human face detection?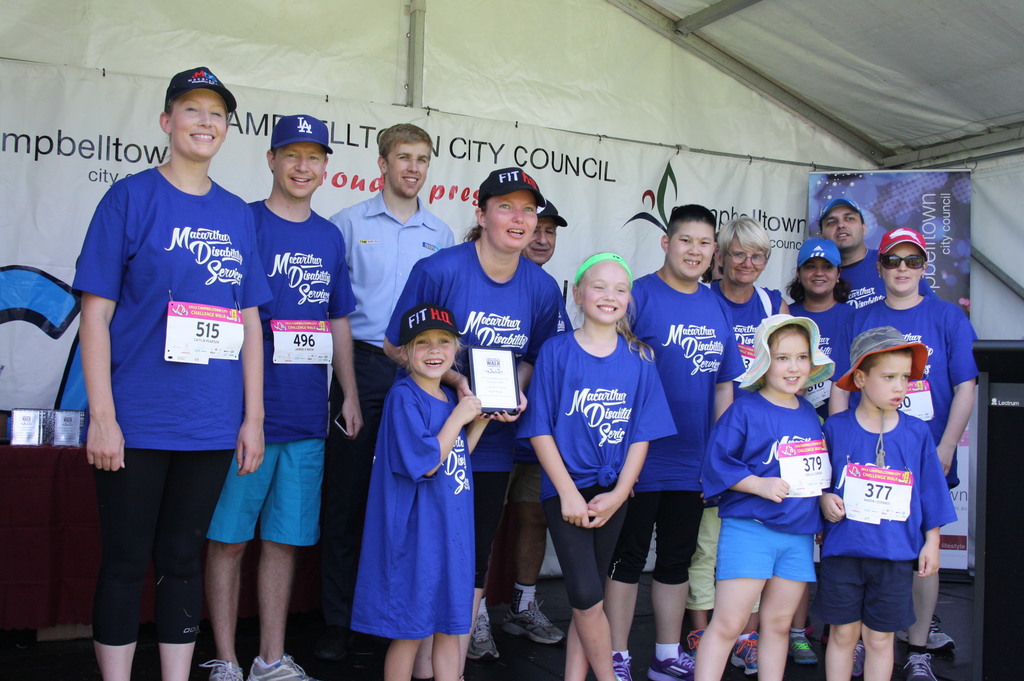
(584,267,627,318)
